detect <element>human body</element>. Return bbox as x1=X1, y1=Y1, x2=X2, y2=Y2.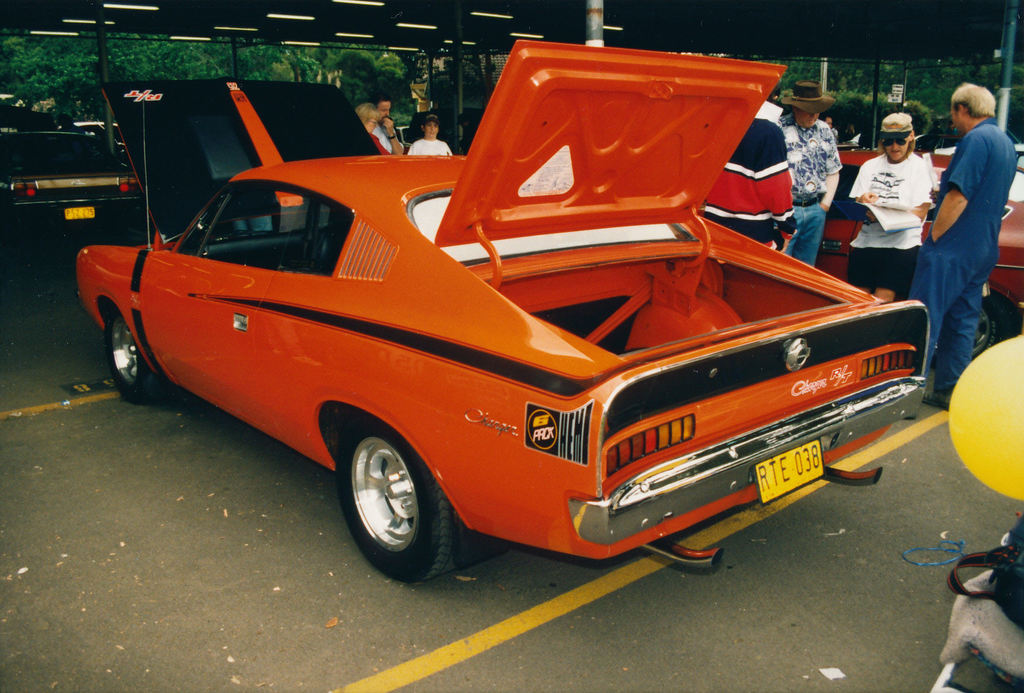
x1=365, y1=127, x2=391, y2=153.
